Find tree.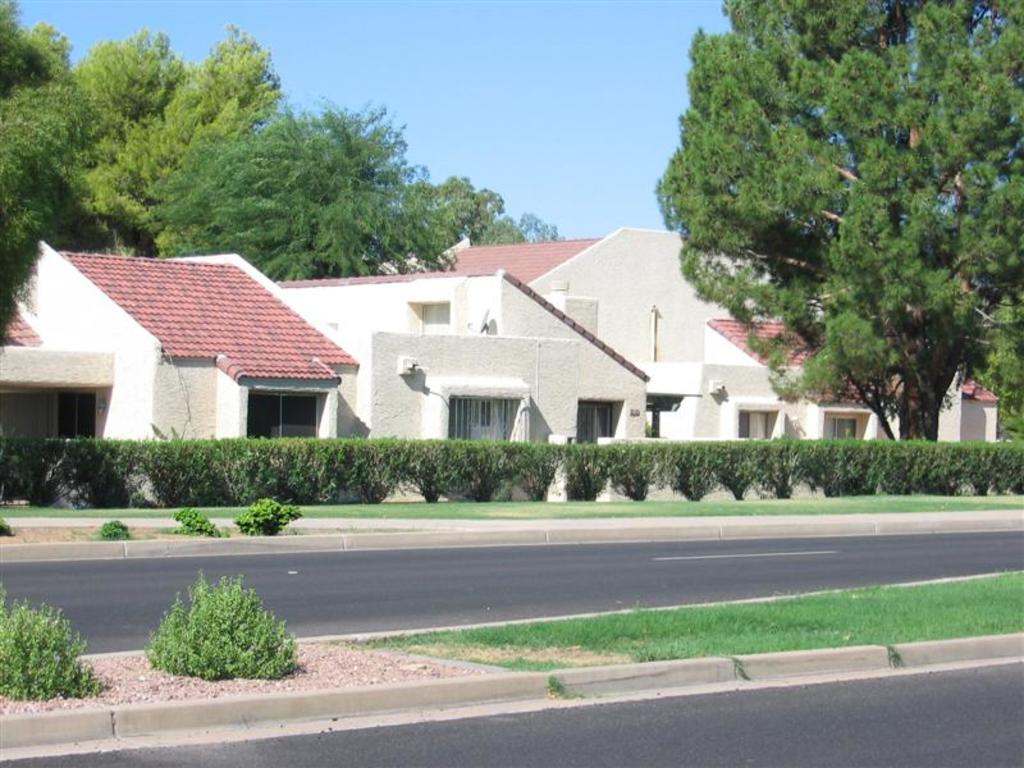
[3,594,95,696].
